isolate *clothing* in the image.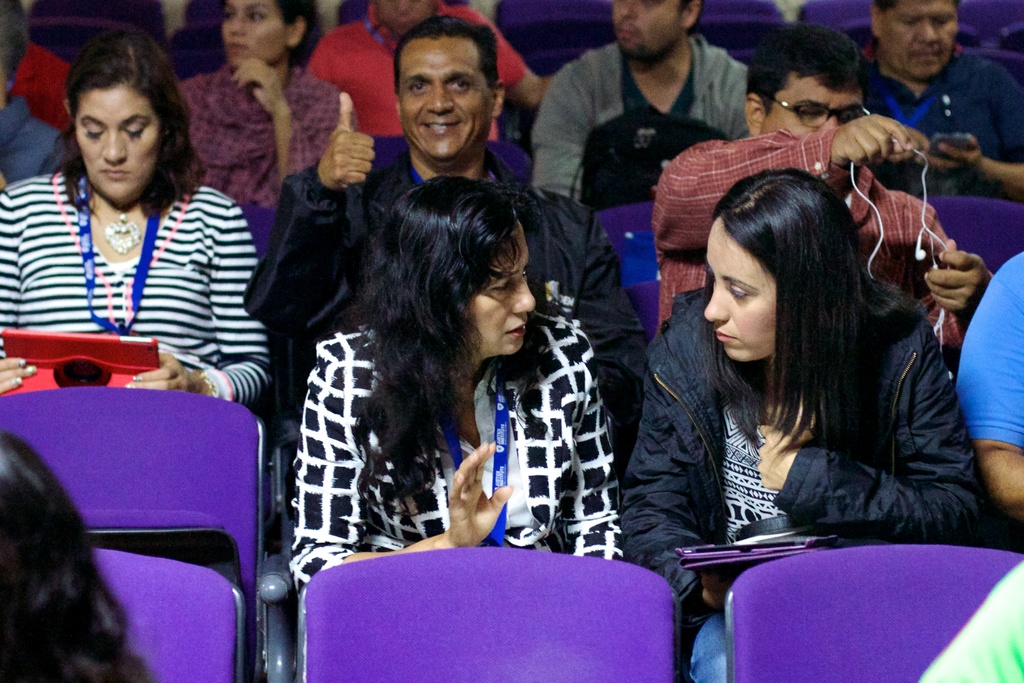
Isolated region: rect(310, 3, 531, 150).
